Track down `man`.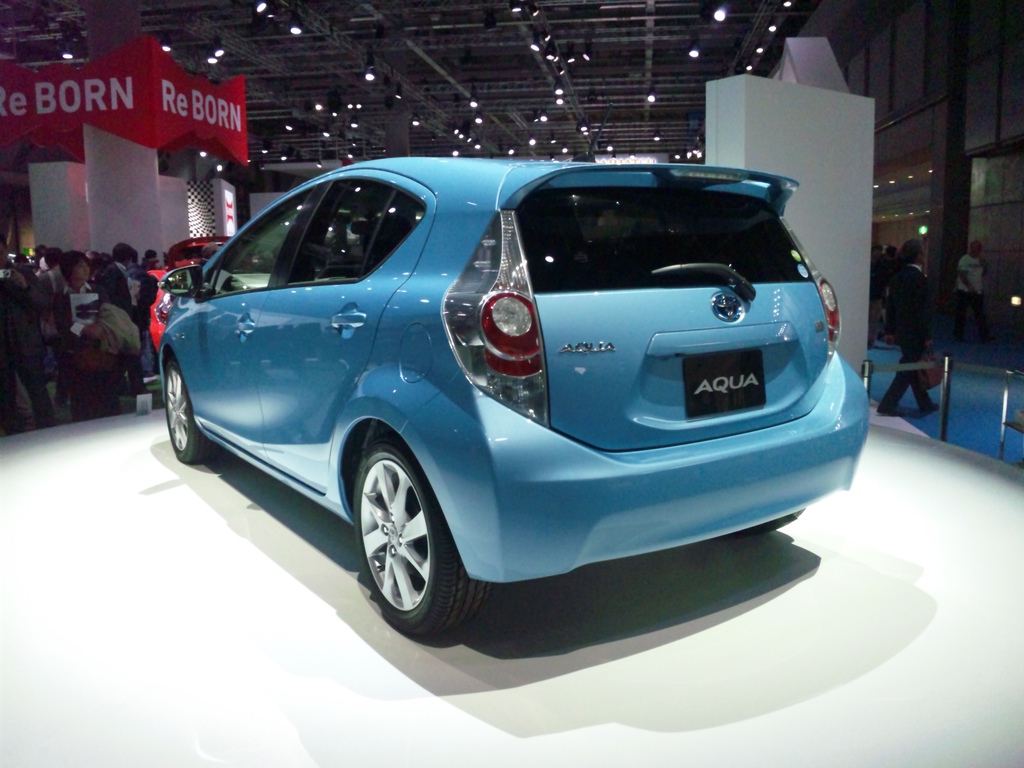
Tracked to 0:252:58:418.
